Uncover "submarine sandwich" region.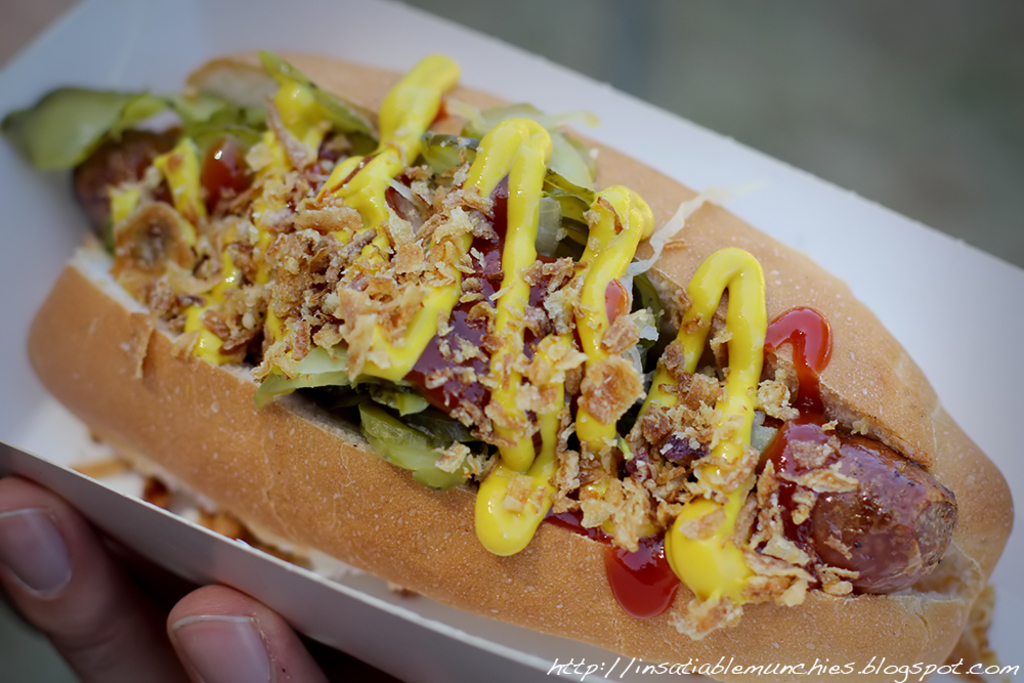
Uncovered: {"left": 0, "top": 49, "right": 1015, "bottom": 682}.
